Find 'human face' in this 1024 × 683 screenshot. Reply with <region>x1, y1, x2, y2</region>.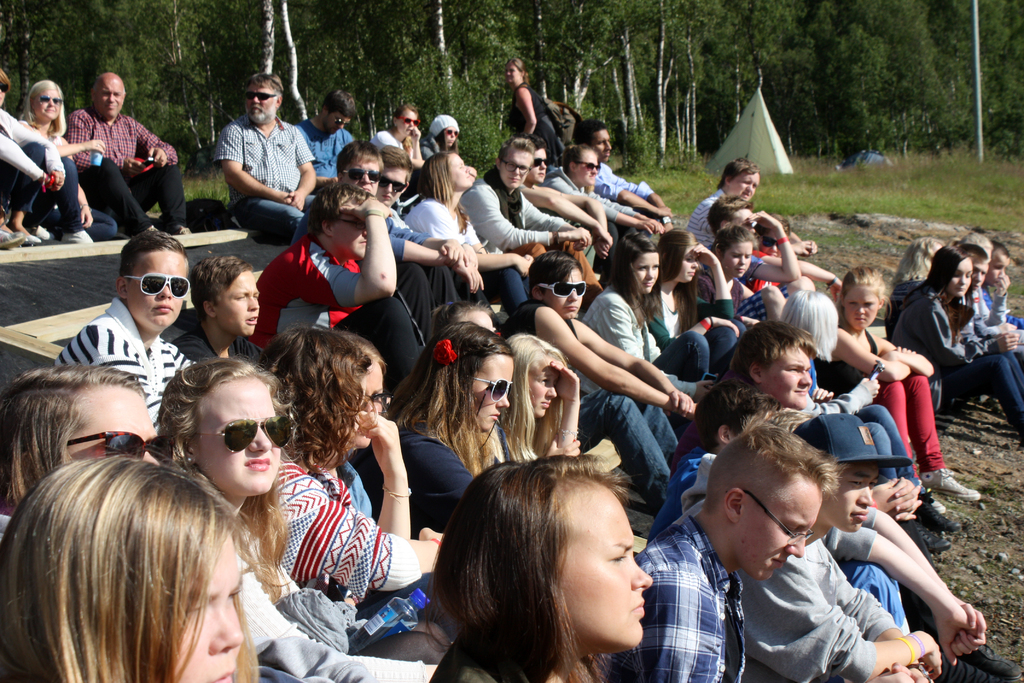
<region>174, 536, 241, 682</region>.
